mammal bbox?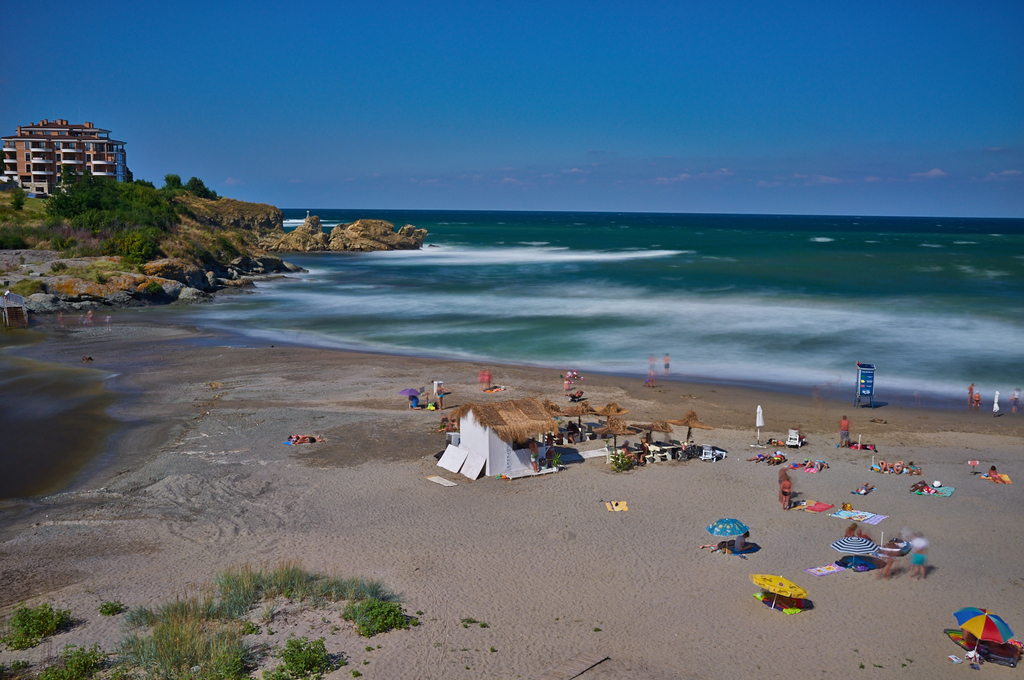
rect(440, 412, 445, 425)
